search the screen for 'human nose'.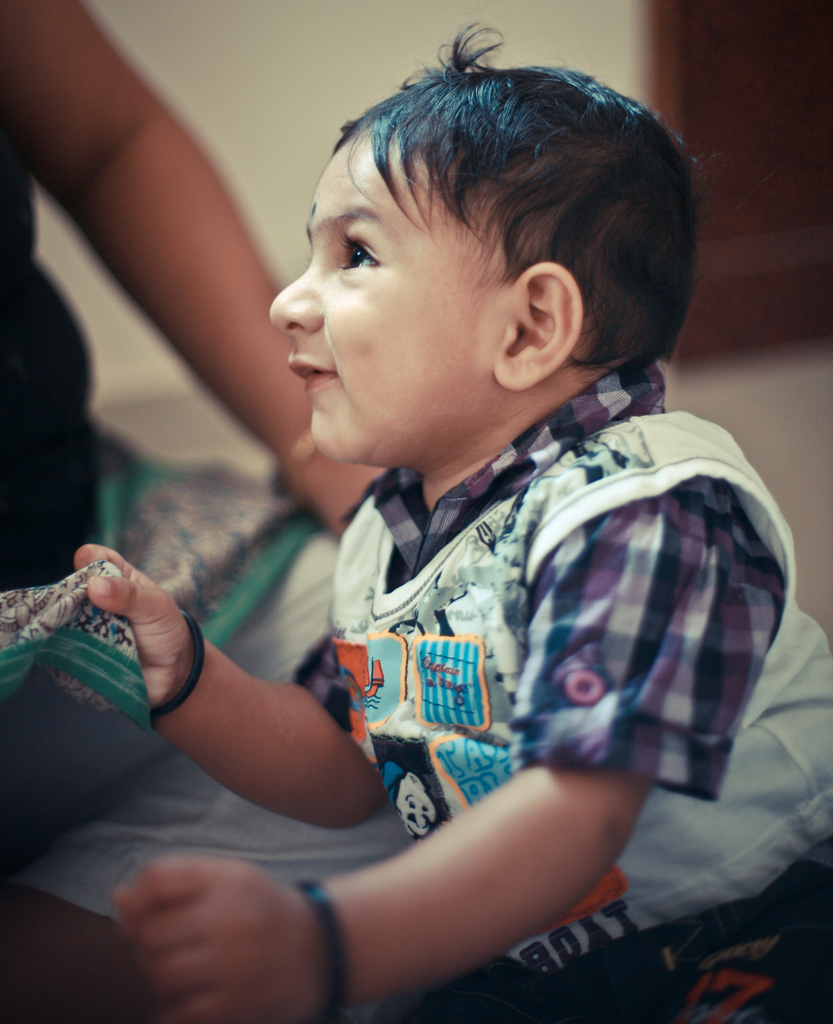
Found at crop(265, 245, 327, 333).
